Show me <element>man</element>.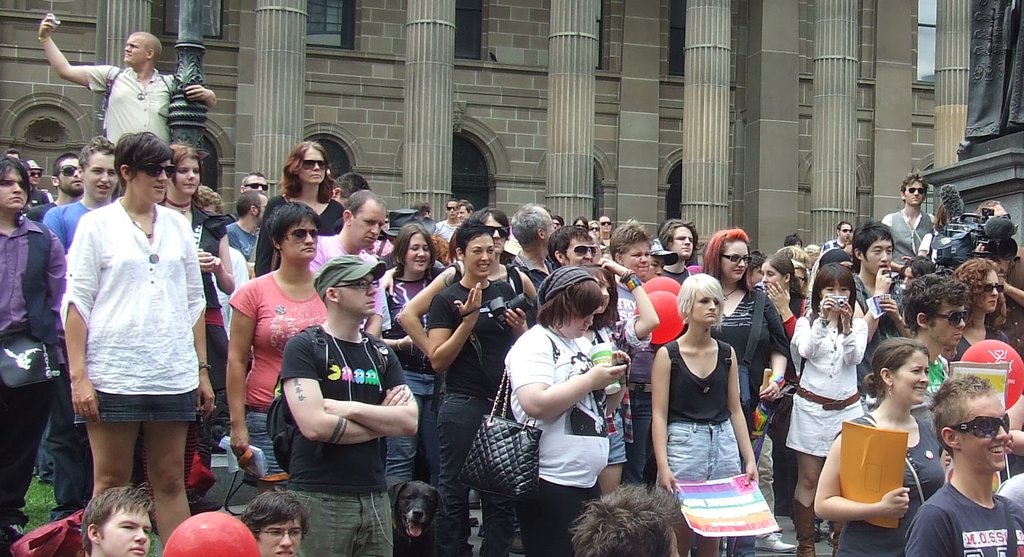
<element>man</element> is here: x1=21, y1=149, x2=87, y2=218.
